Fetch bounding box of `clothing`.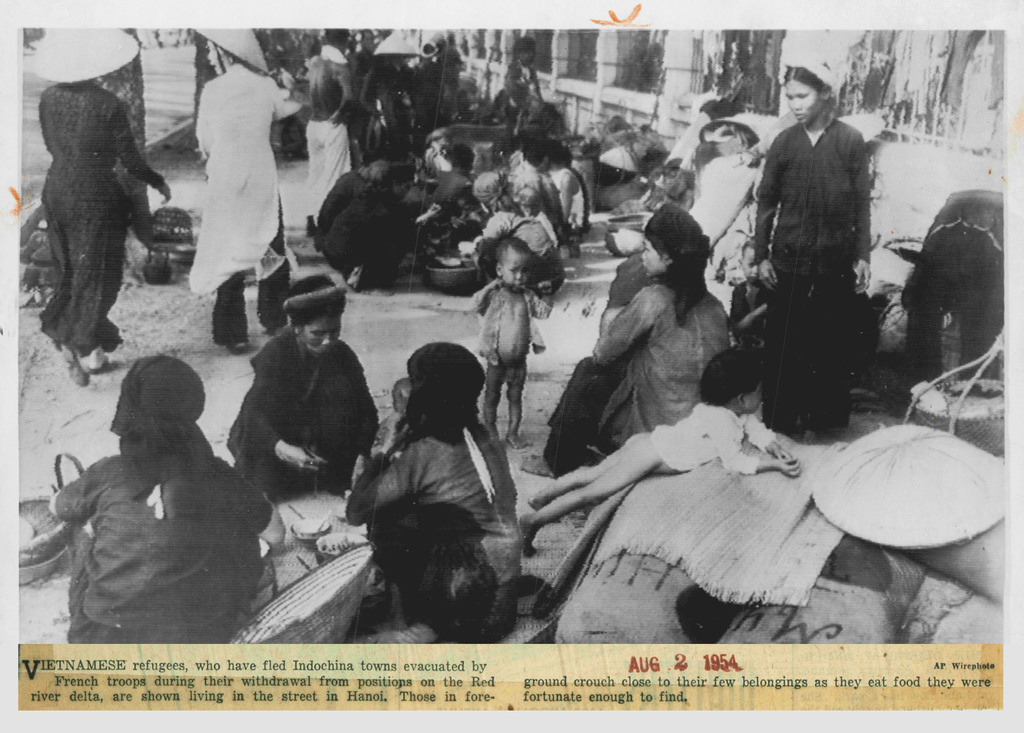
Bbox: locate(177, 59, 287, 295).
